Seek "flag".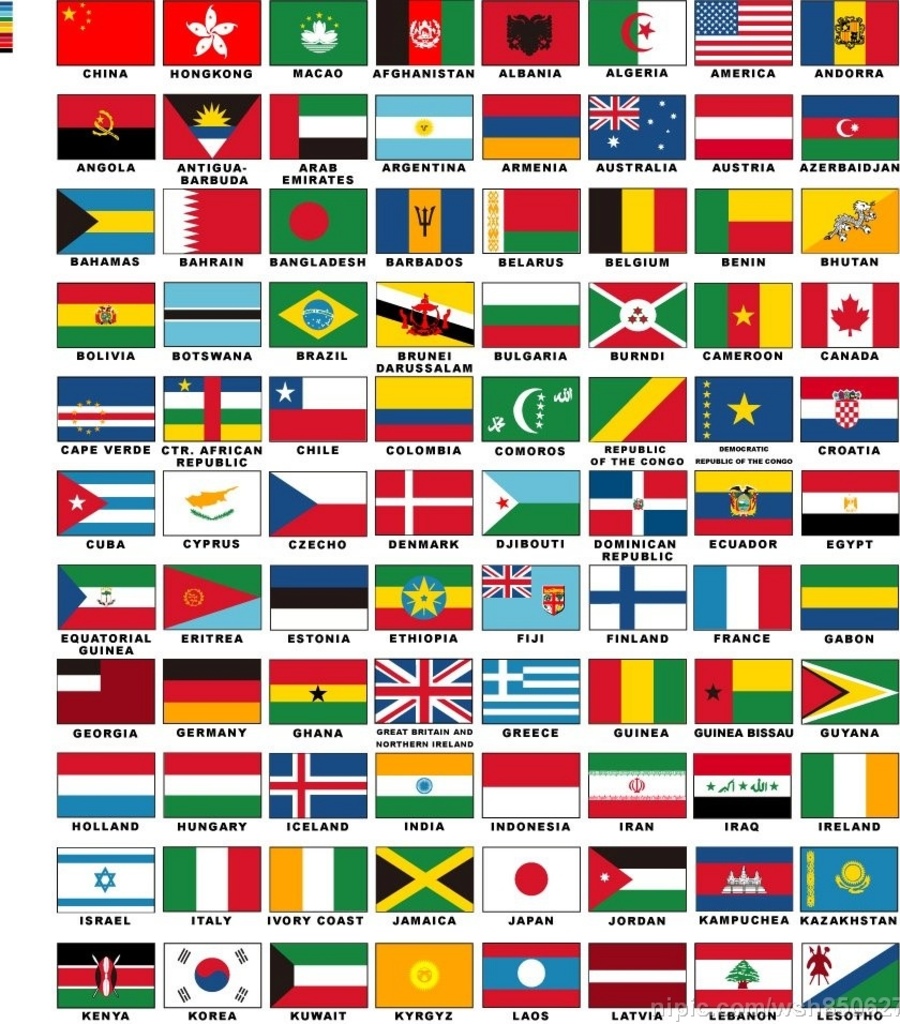
<box>475,558,582,631</box>.
